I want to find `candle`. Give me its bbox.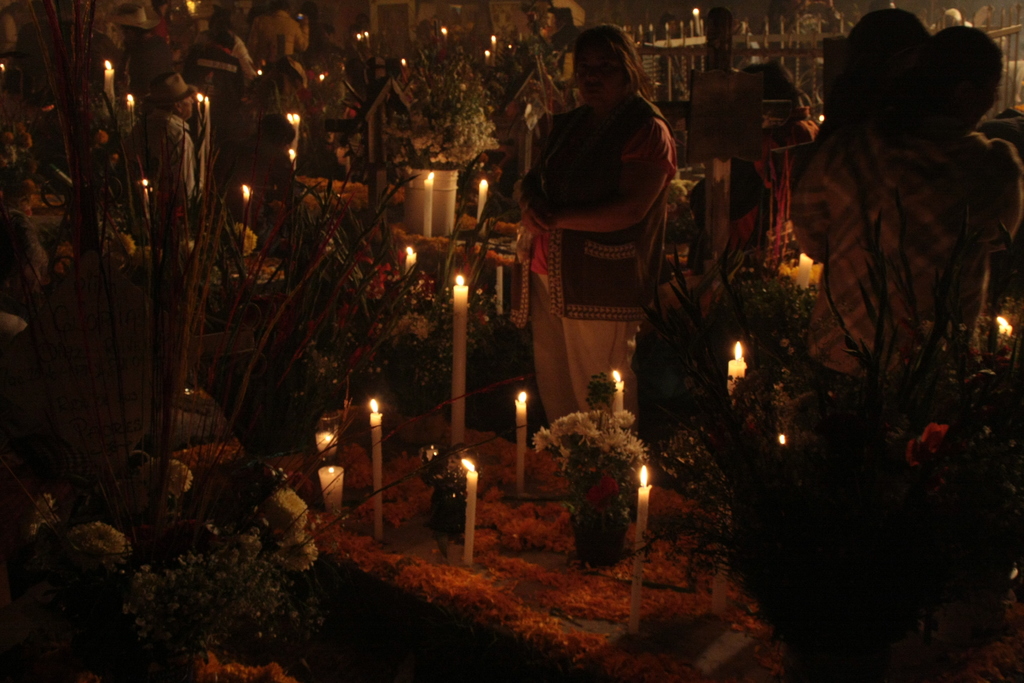
box(475, 181, 488, 239).
